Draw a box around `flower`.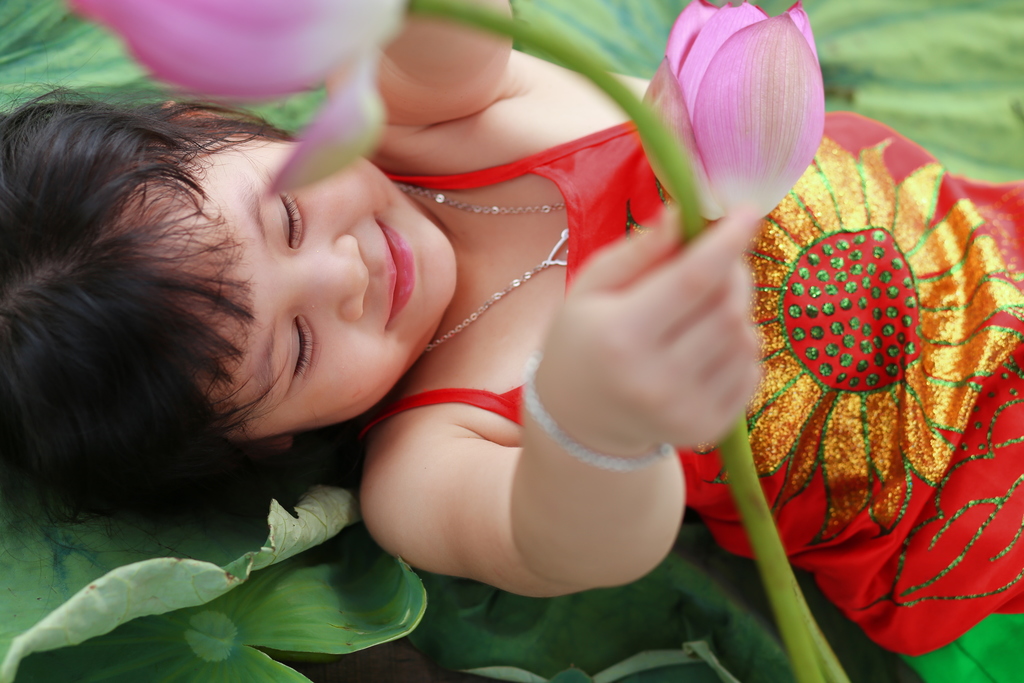
BBox(641, 6, 848, 229).
